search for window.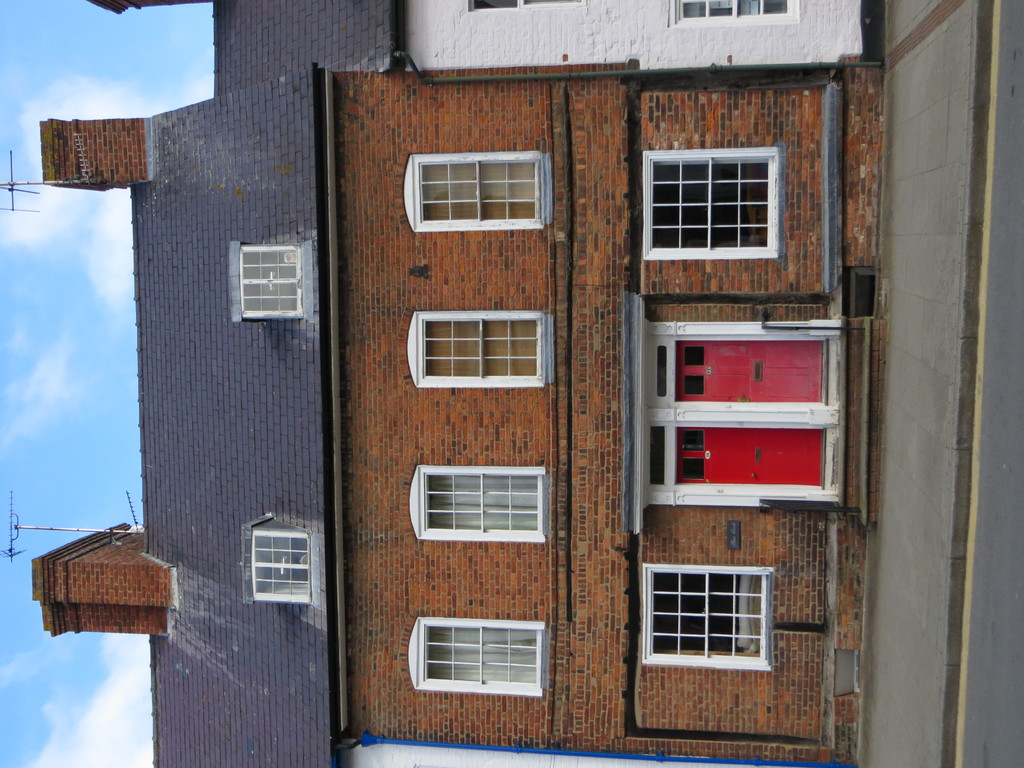
Found at <bbox>472, 2, 585, 12</bbox>.
